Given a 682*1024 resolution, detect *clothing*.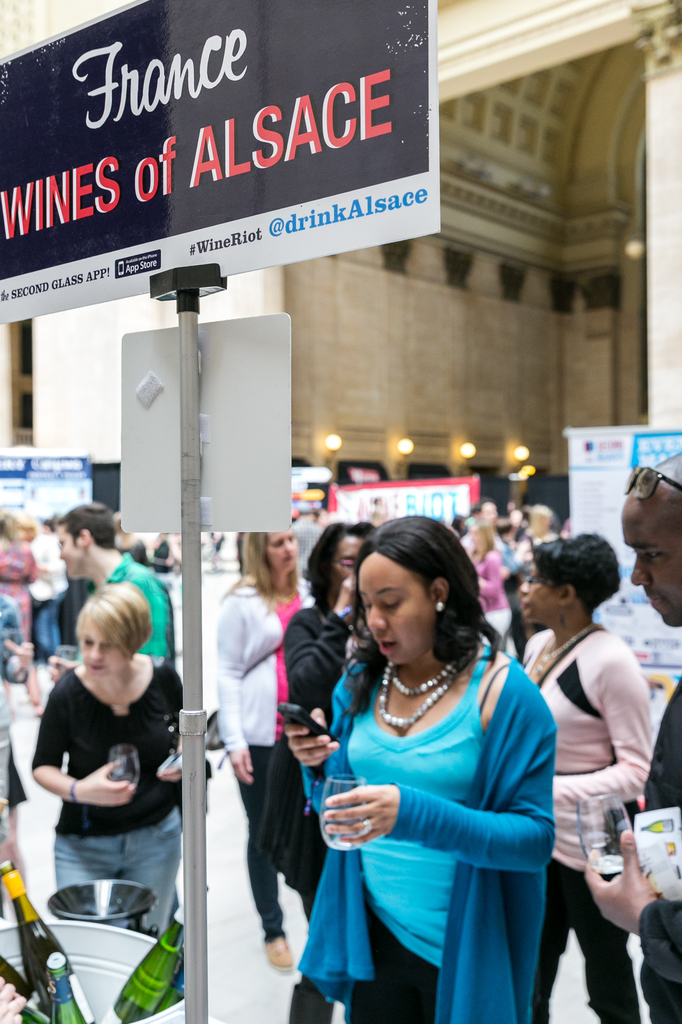
Rect(30, 659, 209, 934).
